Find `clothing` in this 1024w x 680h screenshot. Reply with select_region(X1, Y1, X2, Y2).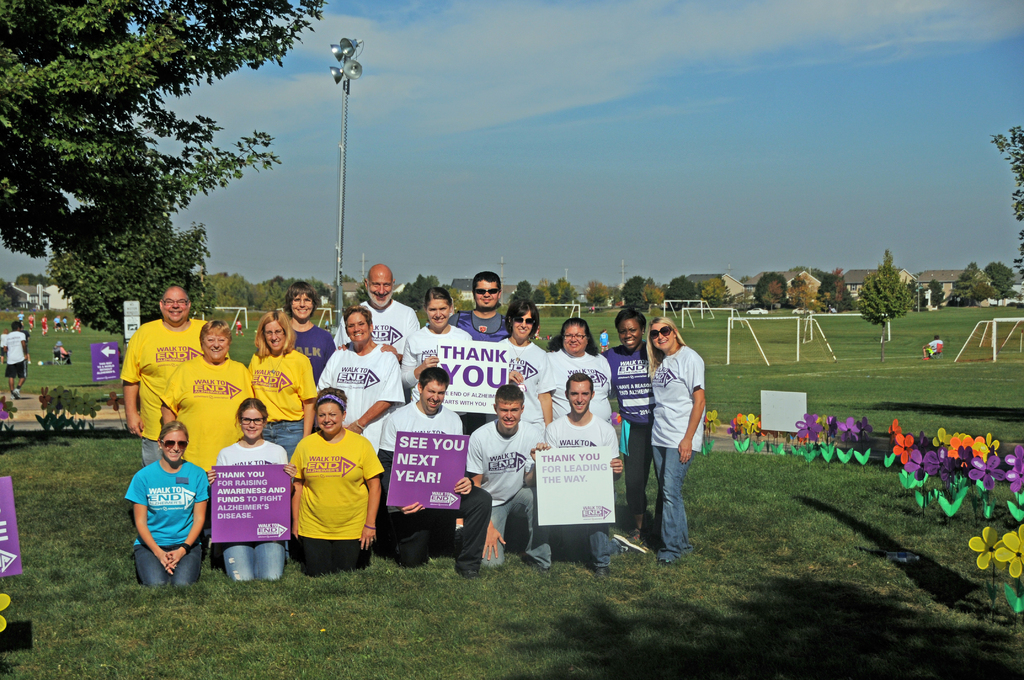
select_region(280, 417, 375, 568).
